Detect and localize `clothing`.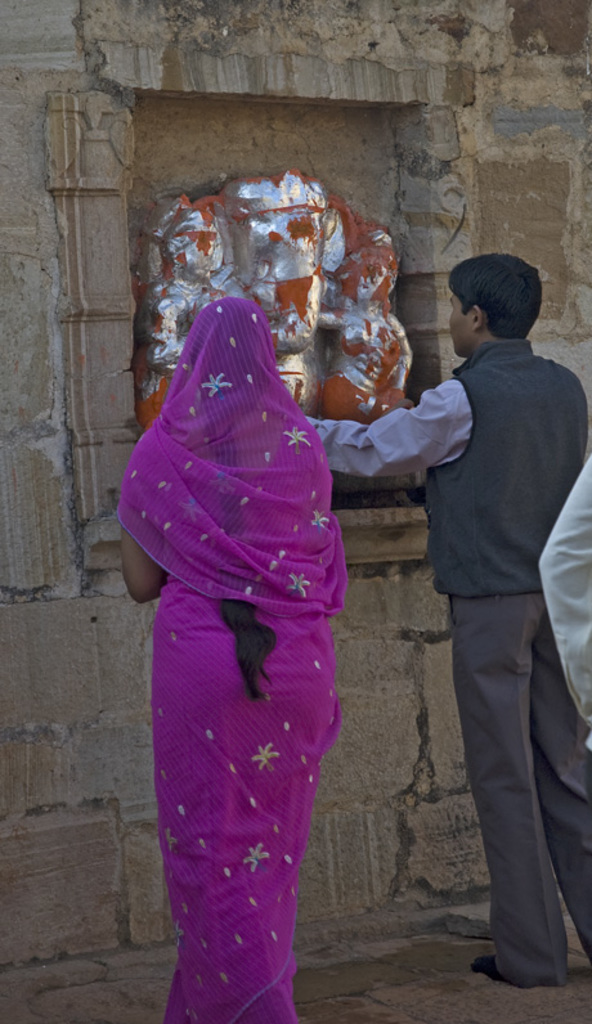
Localized at crop(319, 334, 583, 971).
